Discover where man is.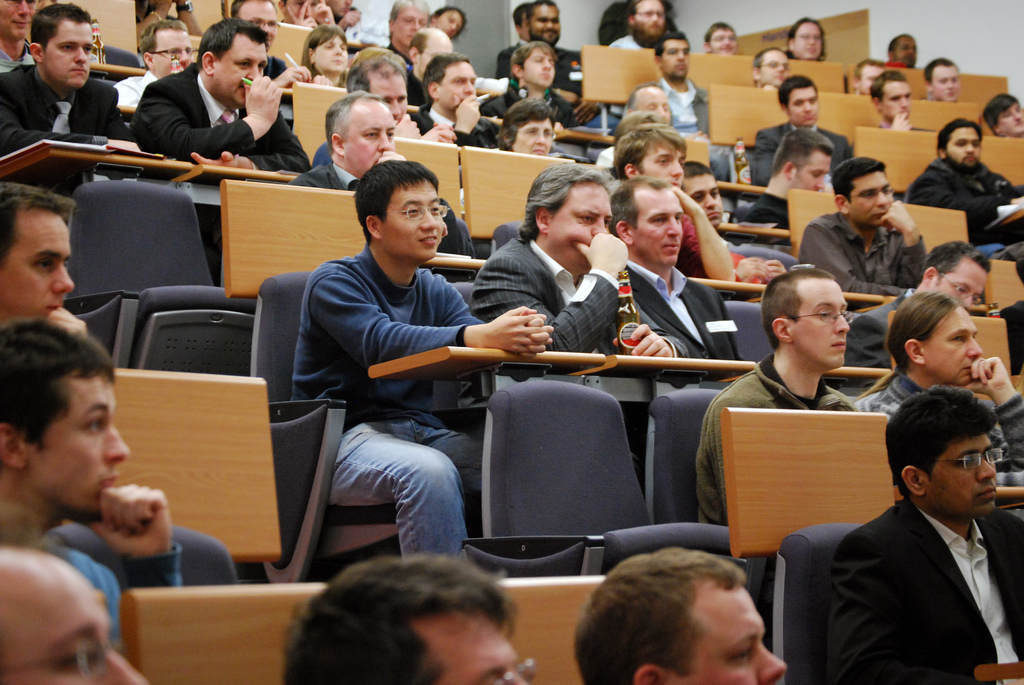
Discovered at [x1=0, y1=0, x2=127, y2=156].
